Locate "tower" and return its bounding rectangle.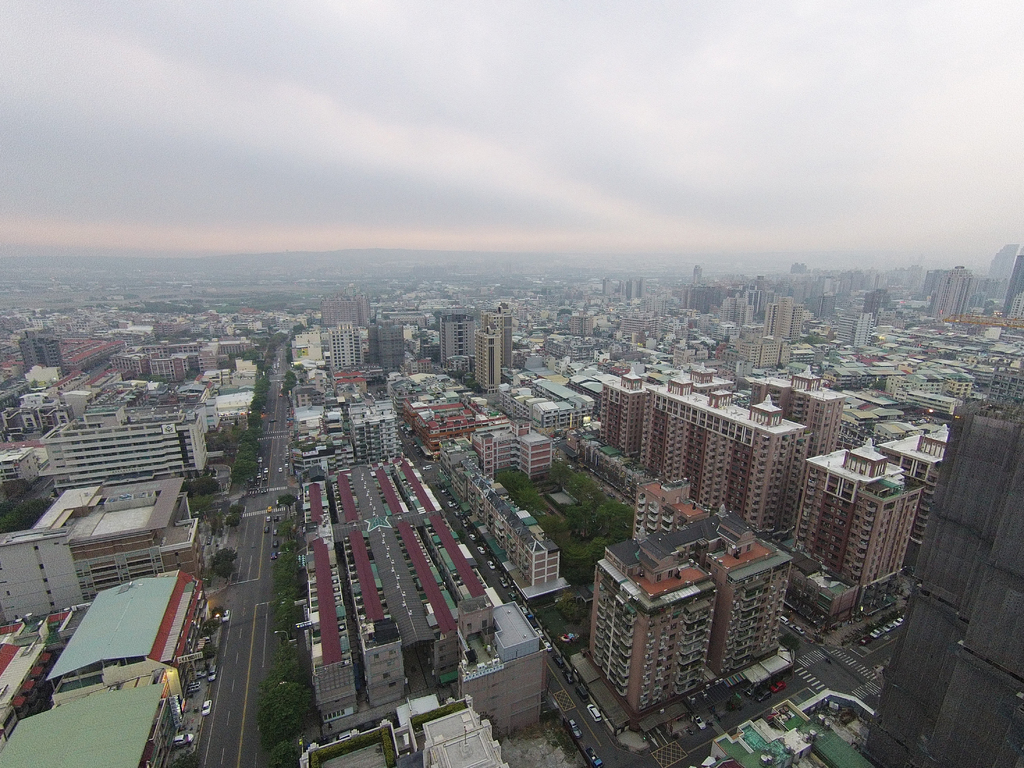
<box>989,239,1023,313</box>.
